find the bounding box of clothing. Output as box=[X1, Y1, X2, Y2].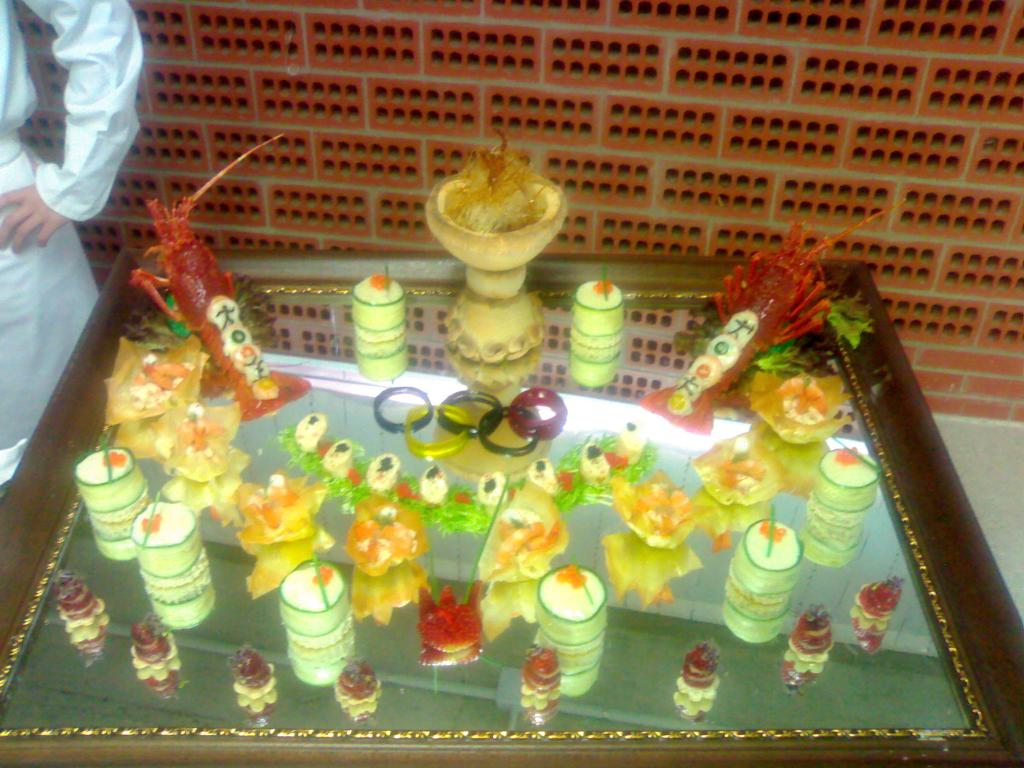
box=[0, 0, 148, 483].
